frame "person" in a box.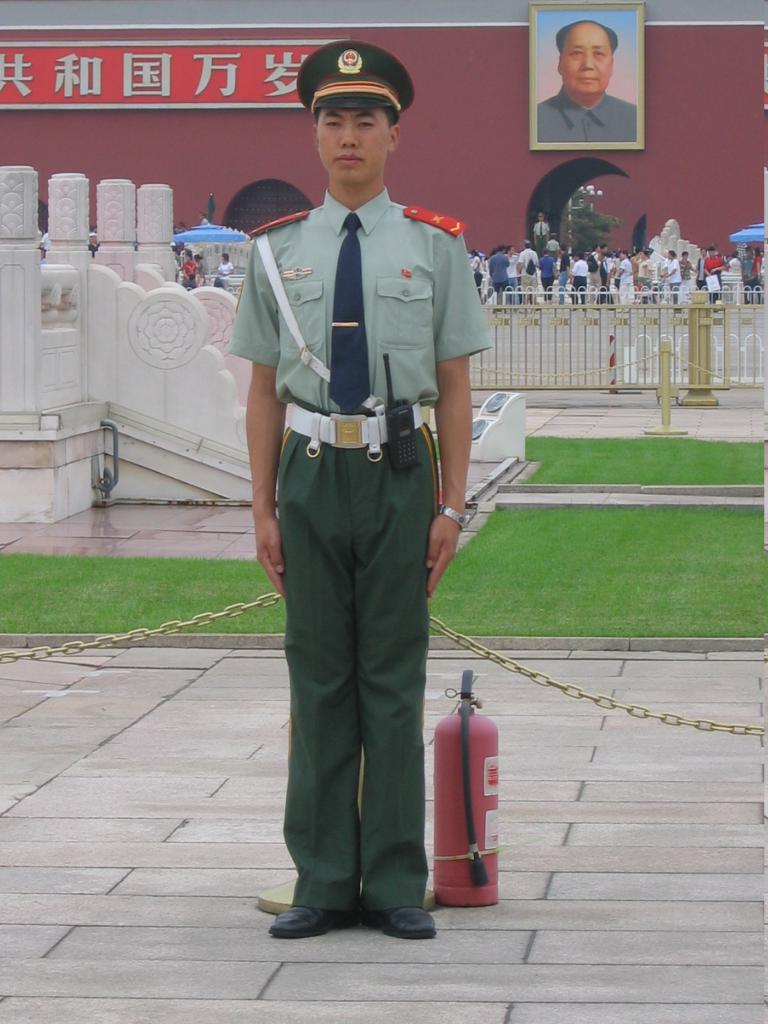
box(223, 39, 492, 945).
